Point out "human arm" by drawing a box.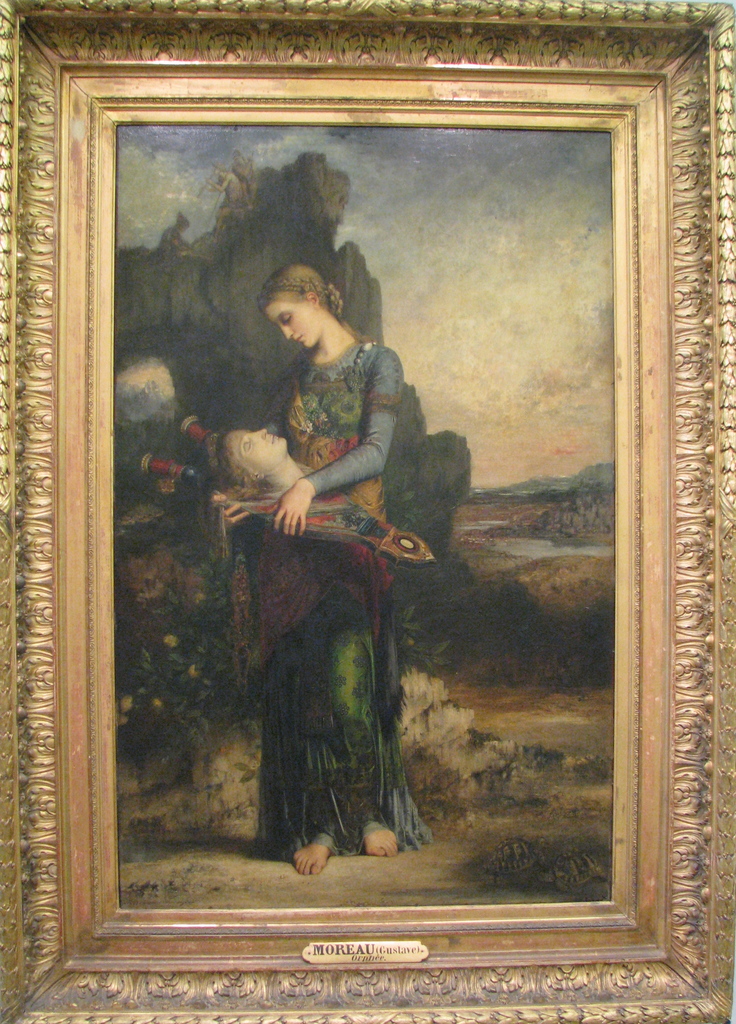
[273,347,401,536].
